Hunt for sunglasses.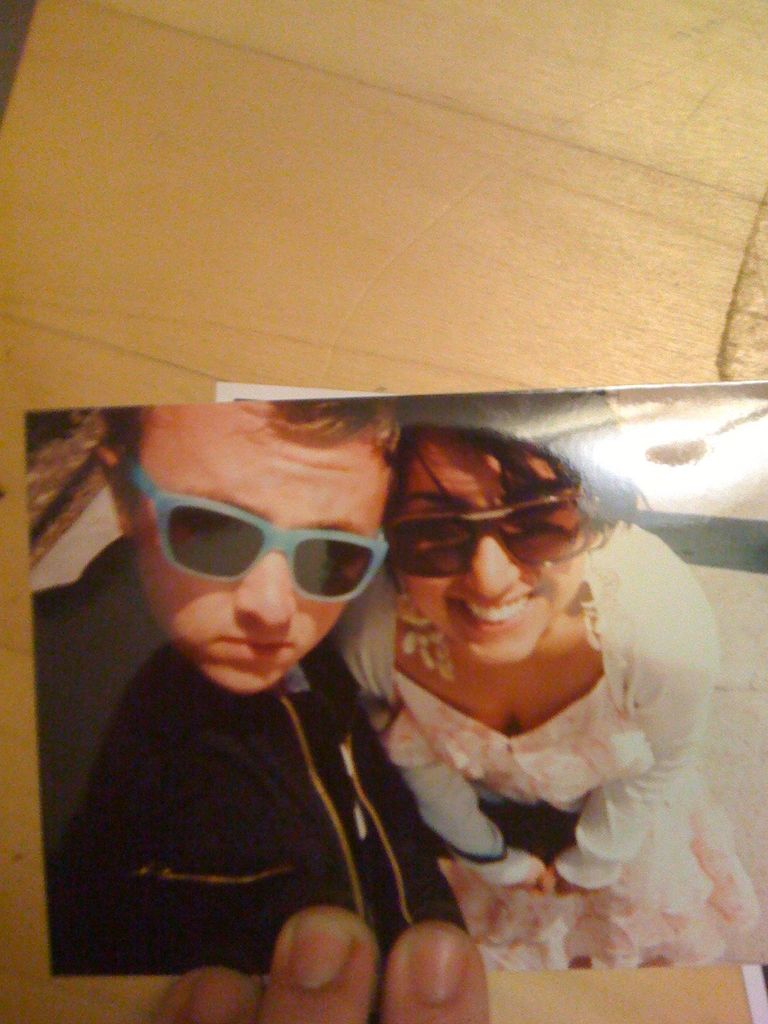
Hunted down at (left=129, top=463, right=385, bottom=603).
